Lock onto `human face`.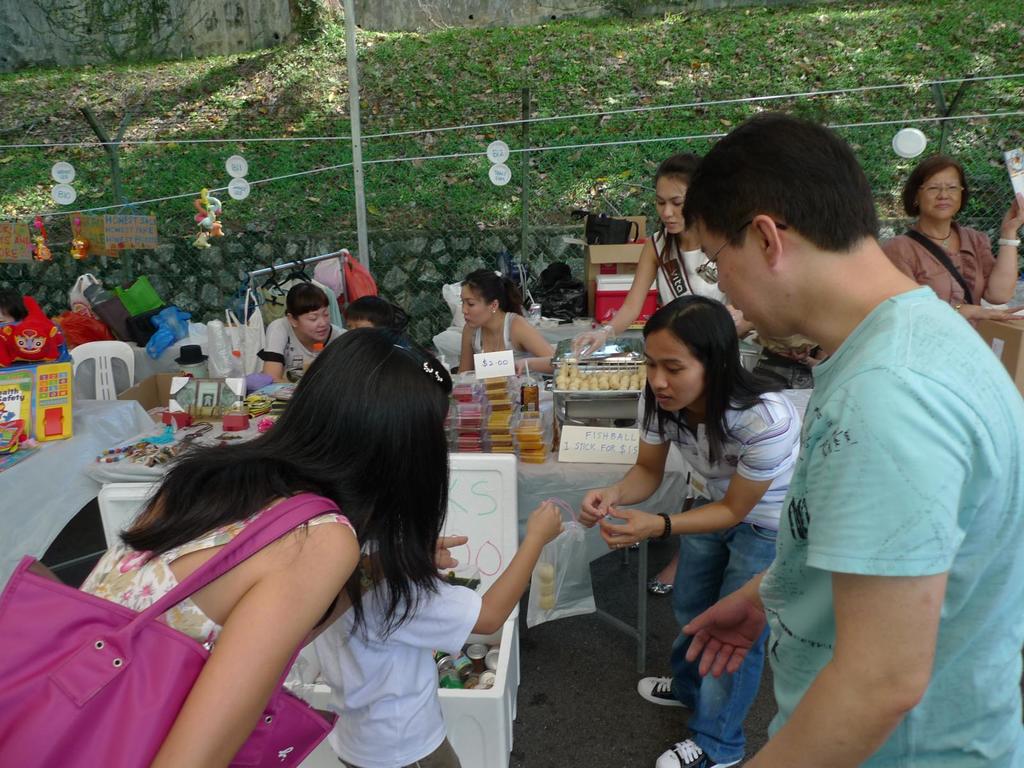
Locked: bbox=[461, 285, 493, 332].
